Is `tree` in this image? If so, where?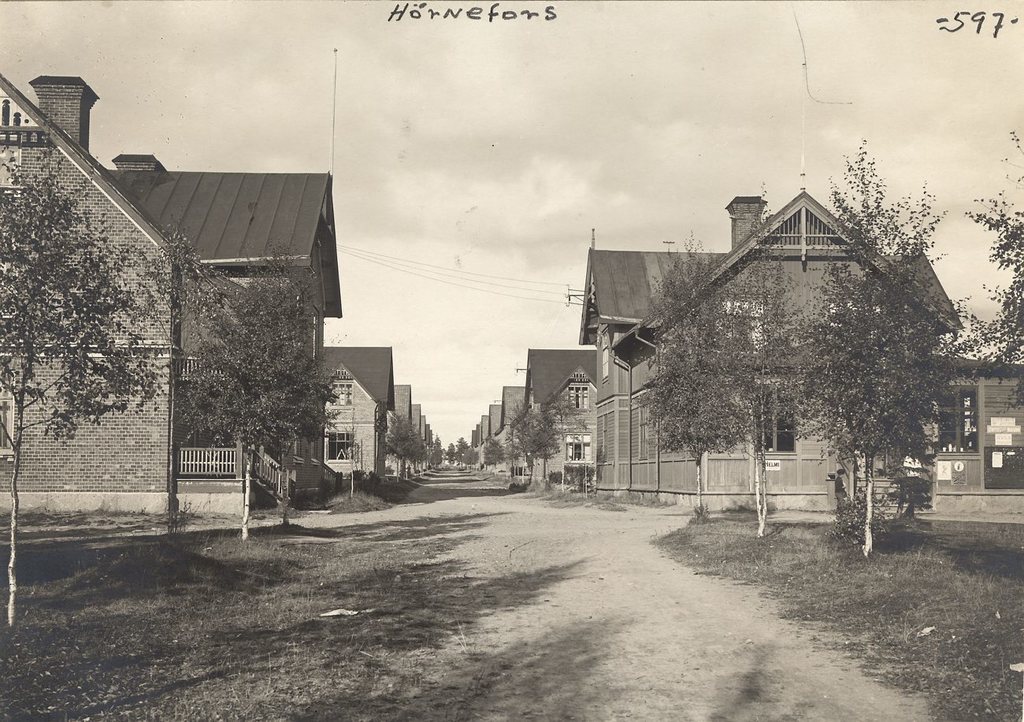
Yes, at select_region(180, 241, 346, 542).
